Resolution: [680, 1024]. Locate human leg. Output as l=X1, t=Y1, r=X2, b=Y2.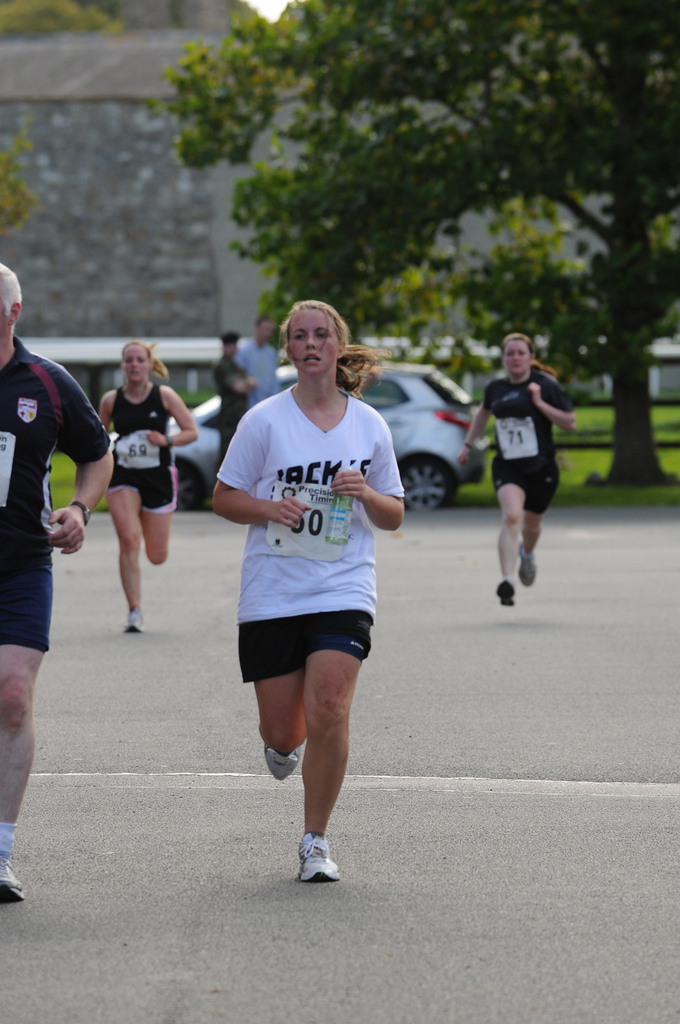
l=0, t=543, r=56, b=900.
